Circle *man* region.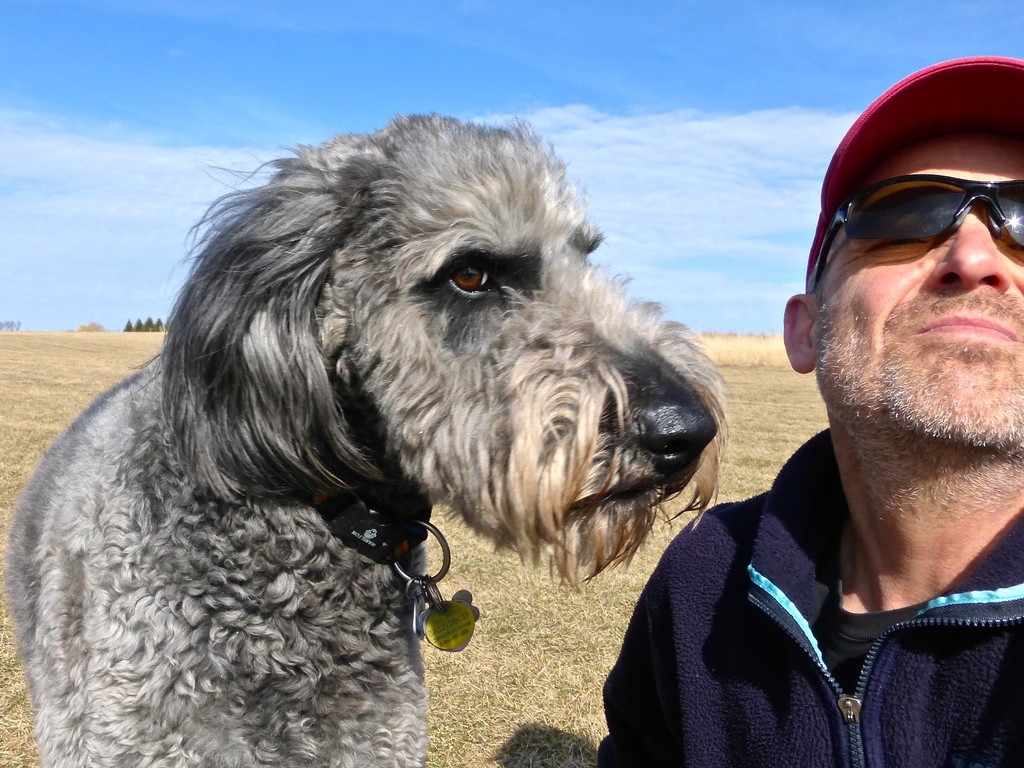
Region: box(650, 70, 1023, 762).
